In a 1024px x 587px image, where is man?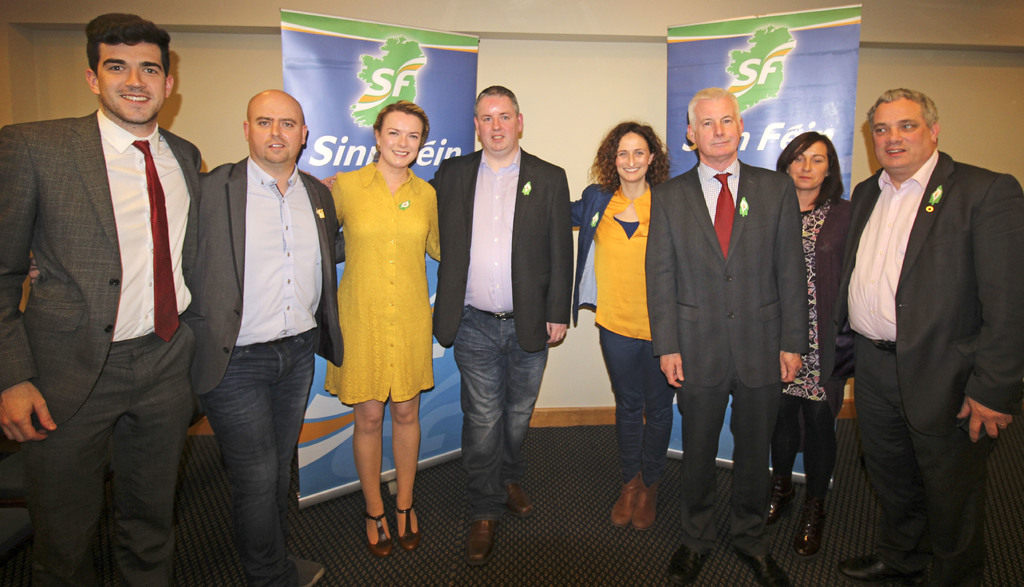
crop(322, 83, 571, 565).
